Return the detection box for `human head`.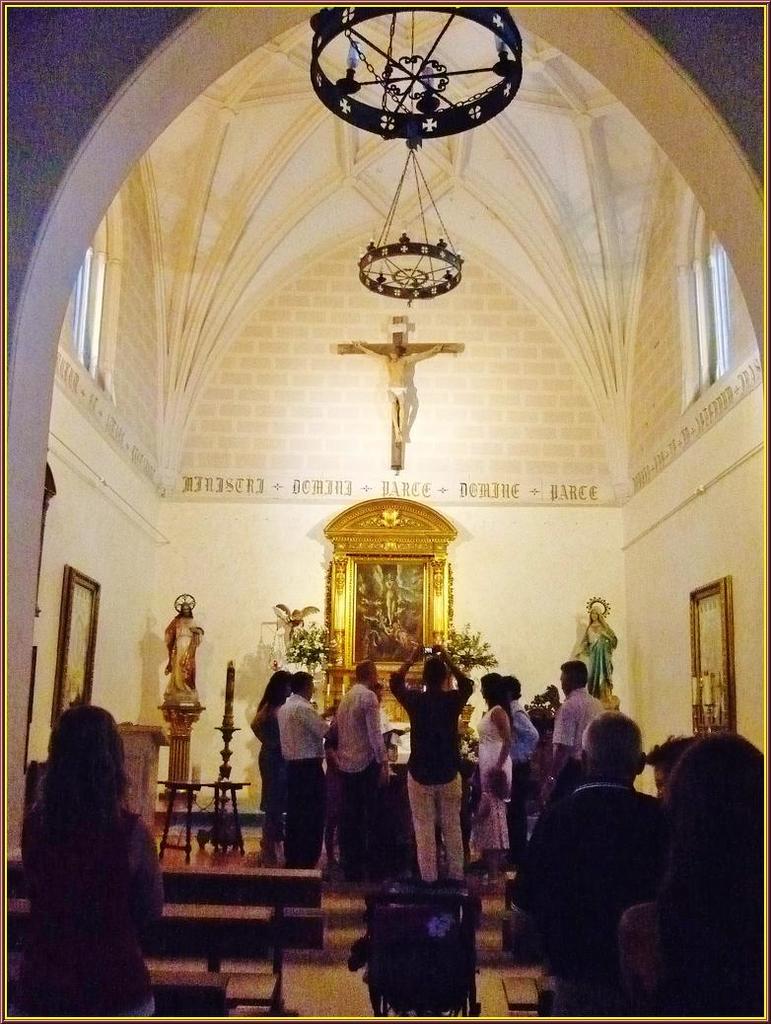
{"x1": 376, "y1": 687, "x2": 389, "y2": 702}.
